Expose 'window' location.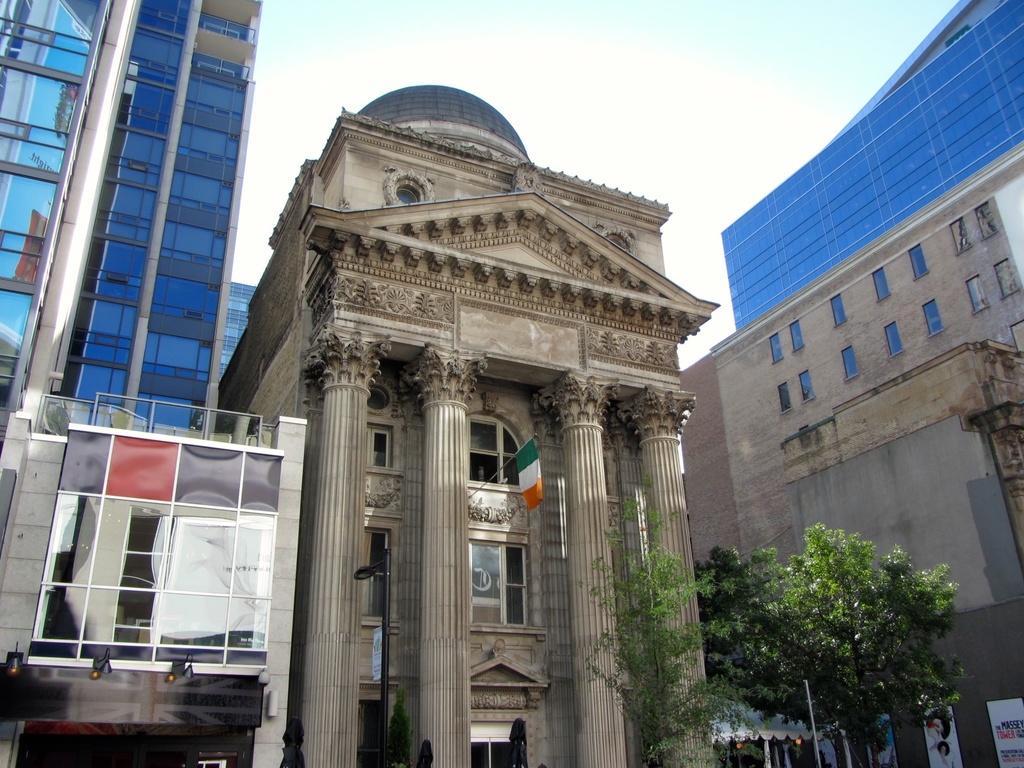
Exposed at locate(963, 273, 992, 312).
